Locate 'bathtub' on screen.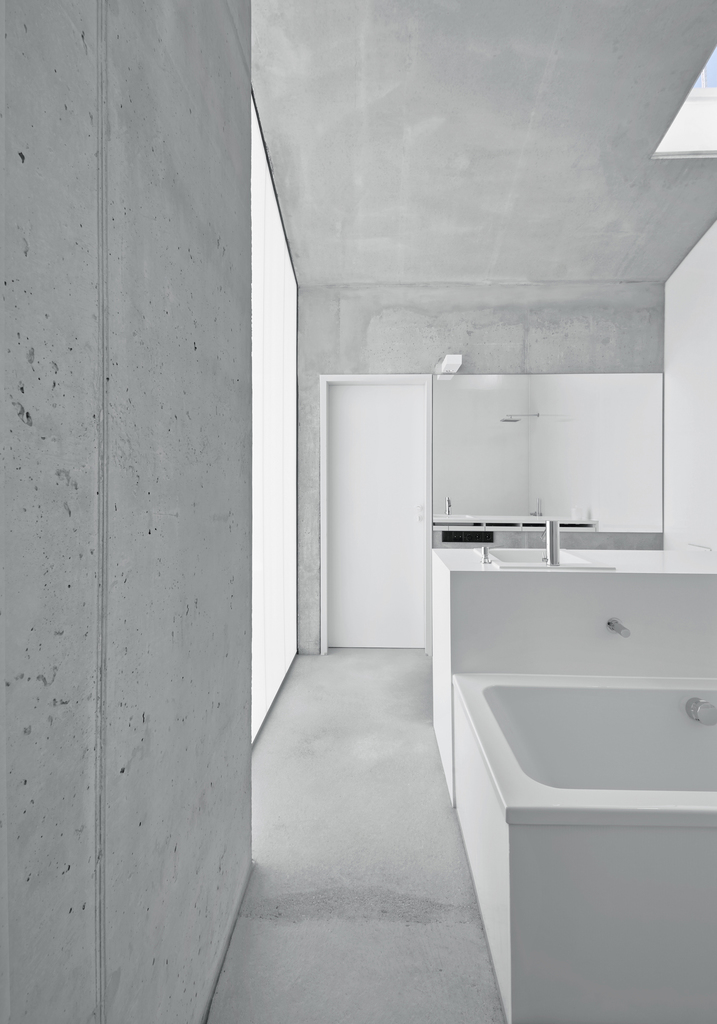
On screen at box=[447, 668, 716, 1023].
